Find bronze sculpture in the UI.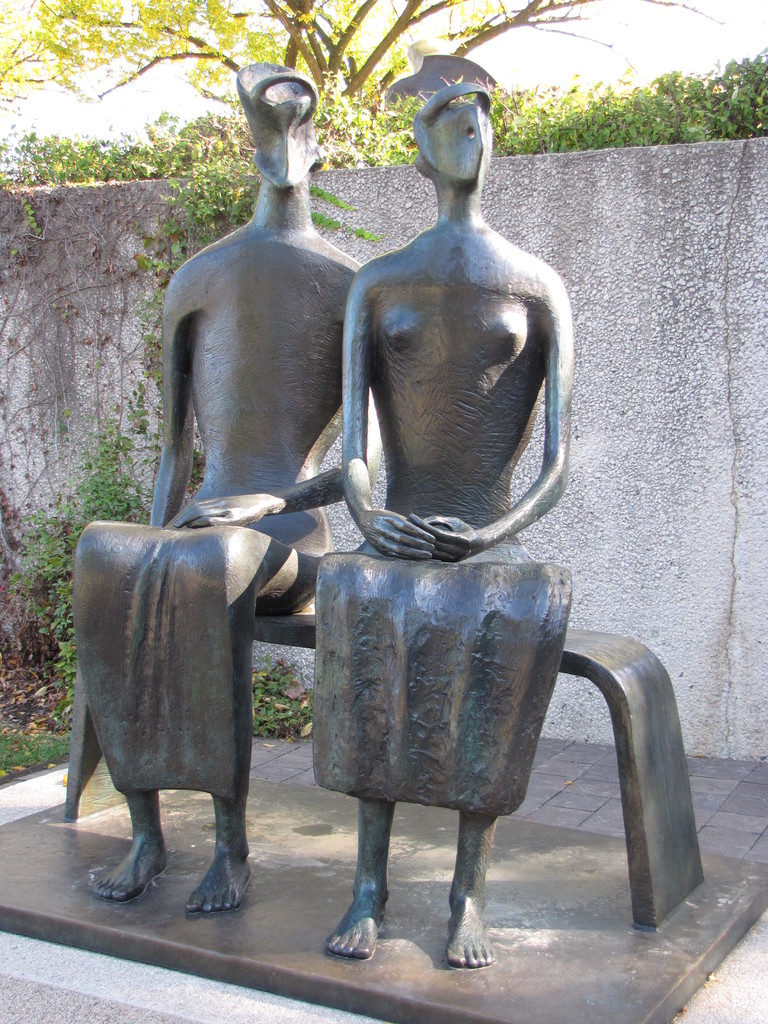
UI element at pyautogui.locateOnScreen(68, 56, 383, 917).
